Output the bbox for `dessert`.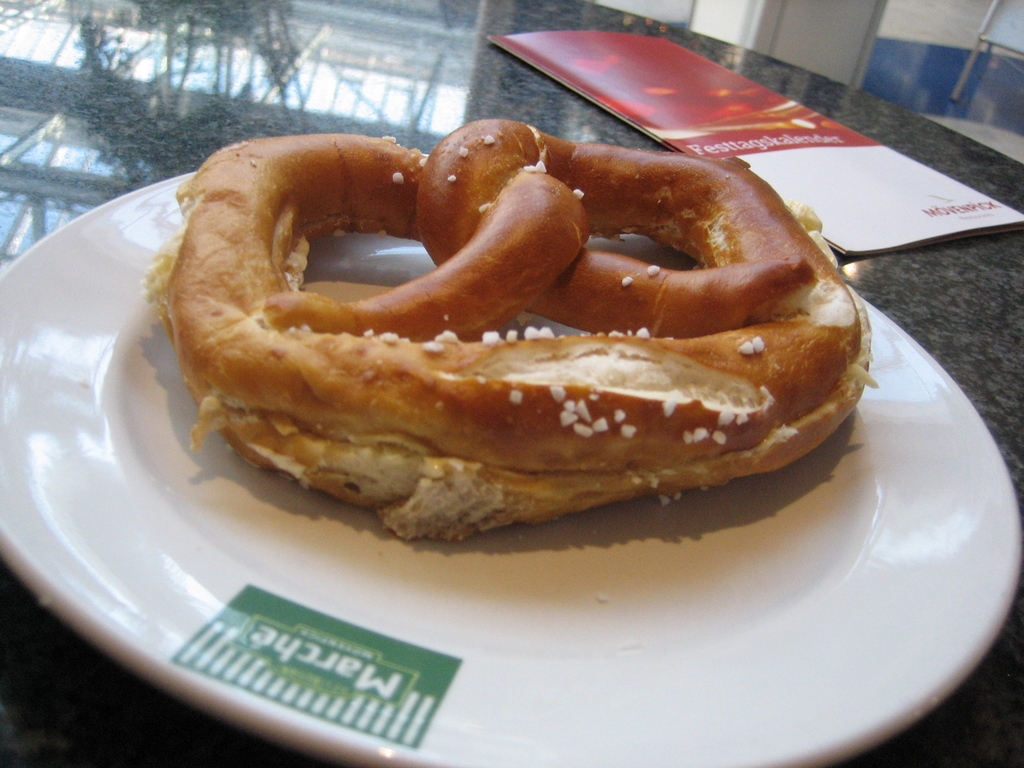
<bbox>148, 135, 849, 565</bbox>.
